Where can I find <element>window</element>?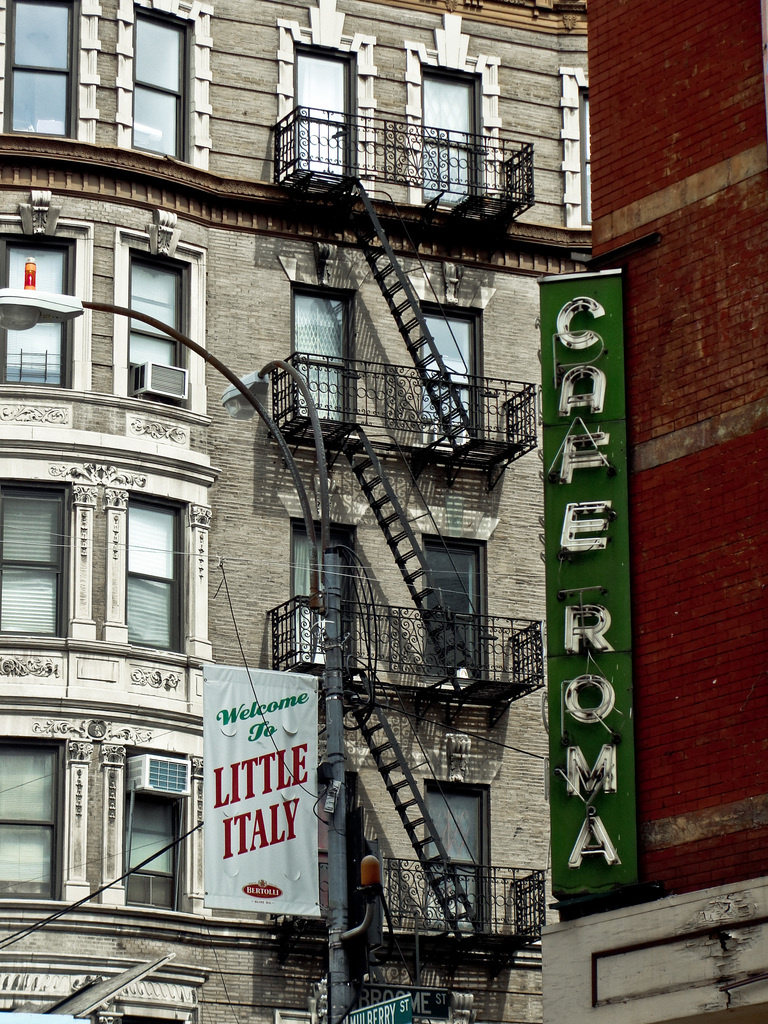
You can find it at BBox(0, 739, 65, 903).
